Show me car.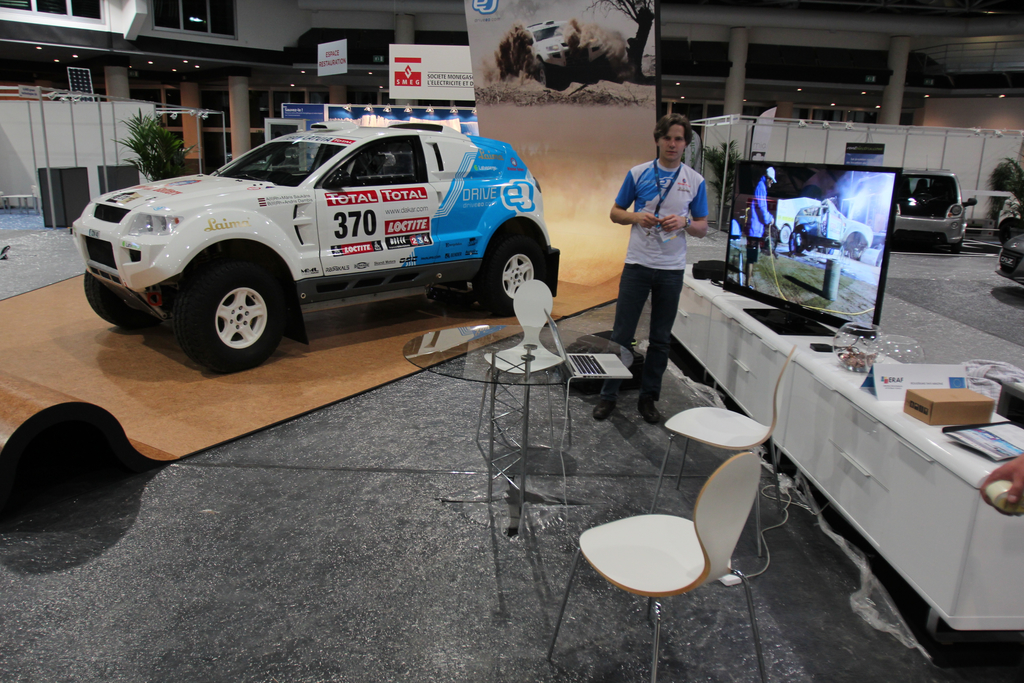
car is here: [x1=69, y1=120, x2=555, y2=372].
